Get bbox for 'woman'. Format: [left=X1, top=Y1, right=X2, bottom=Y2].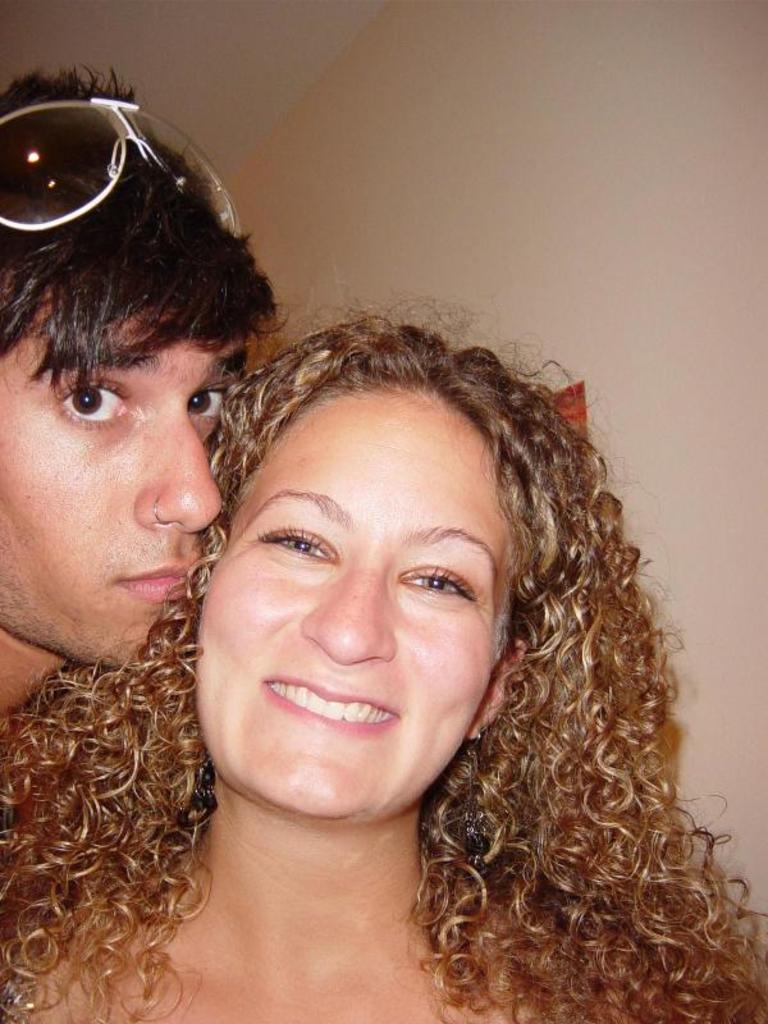
[left=33, top=197, right=678, bottom=1023].
